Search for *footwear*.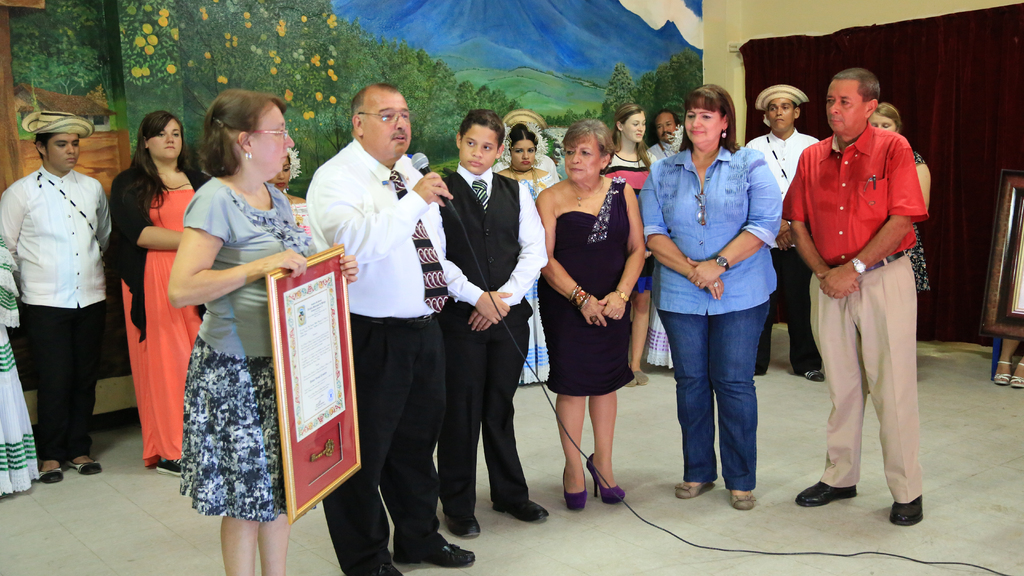
Found at bbox=[801, 368, 824, 382].
